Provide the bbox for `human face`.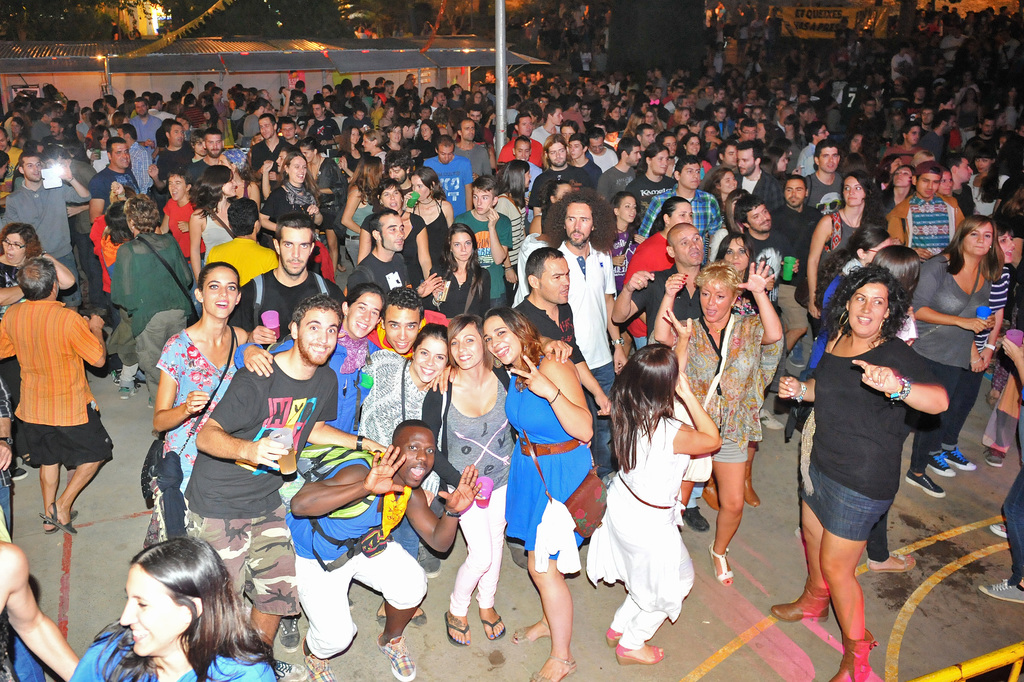
box=[563, 204, 591, 242].
